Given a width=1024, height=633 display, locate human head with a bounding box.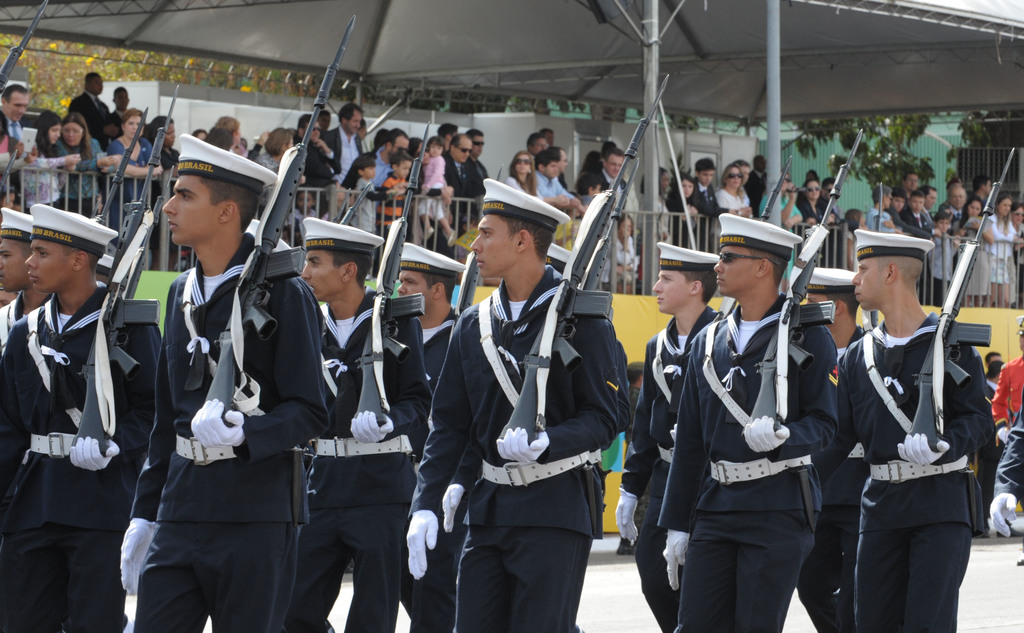
Located: <region>353, 116, 366, 135</region>.
